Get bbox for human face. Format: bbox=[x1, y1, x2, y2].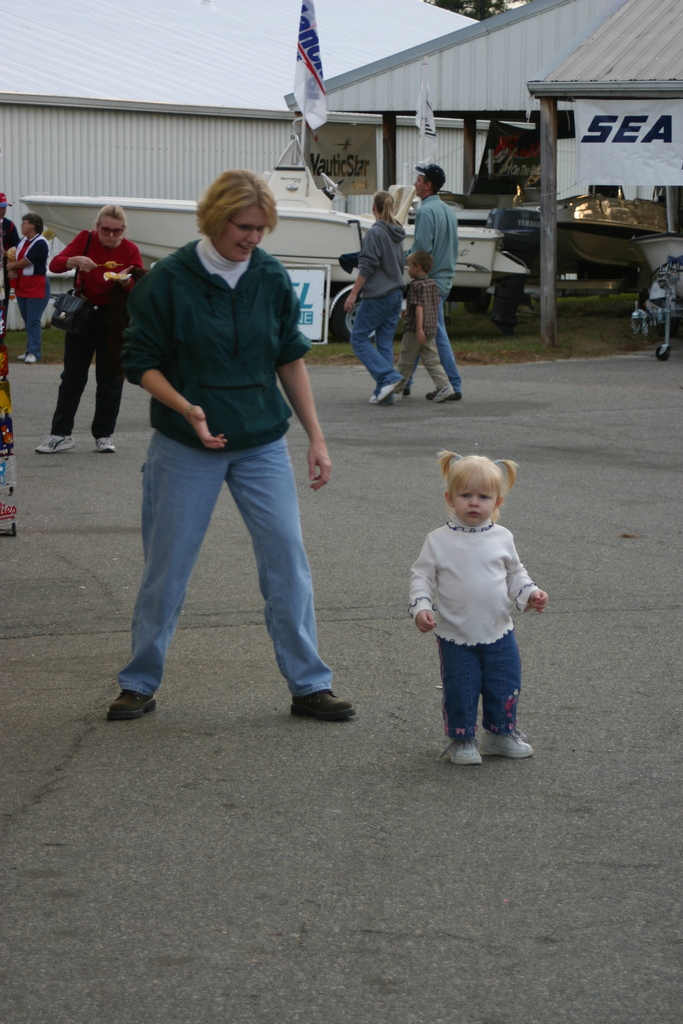
bbox=[218, 211, 274, 259].
